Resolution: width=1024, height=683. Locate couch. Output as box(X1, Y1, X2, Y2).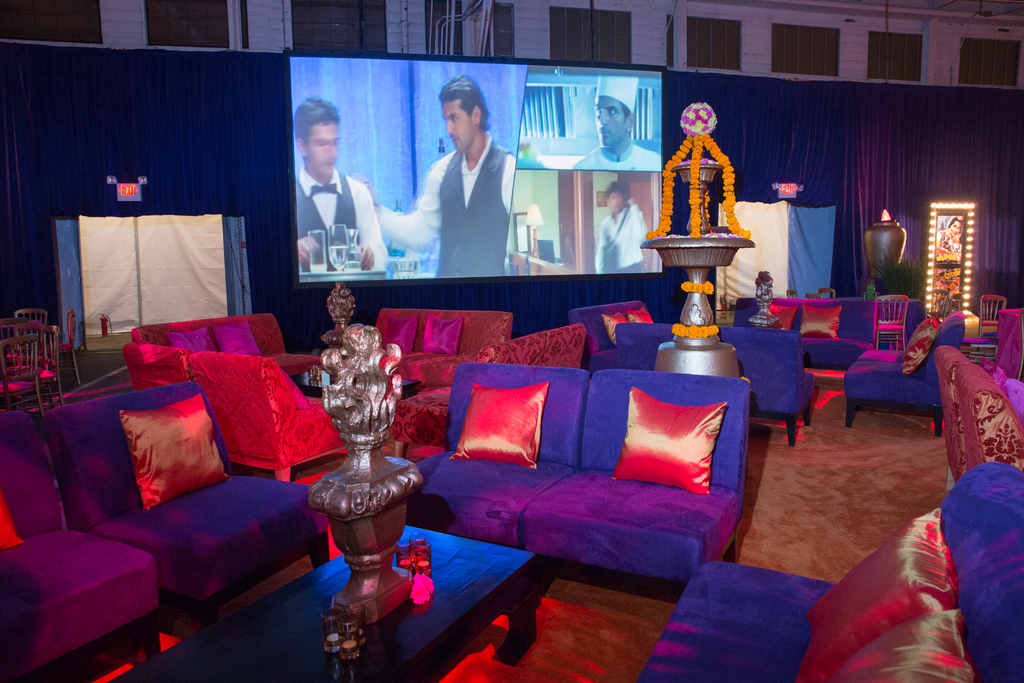
box(344, 308, 576, 381).
